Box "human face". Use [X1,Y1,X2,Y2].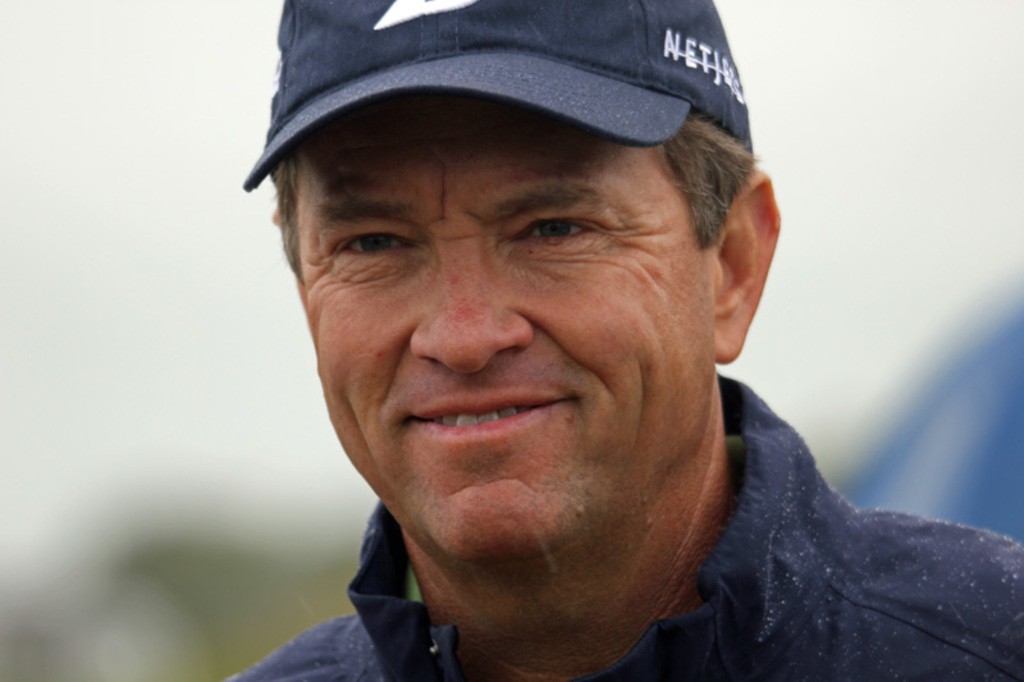
[292,88,718,571].
